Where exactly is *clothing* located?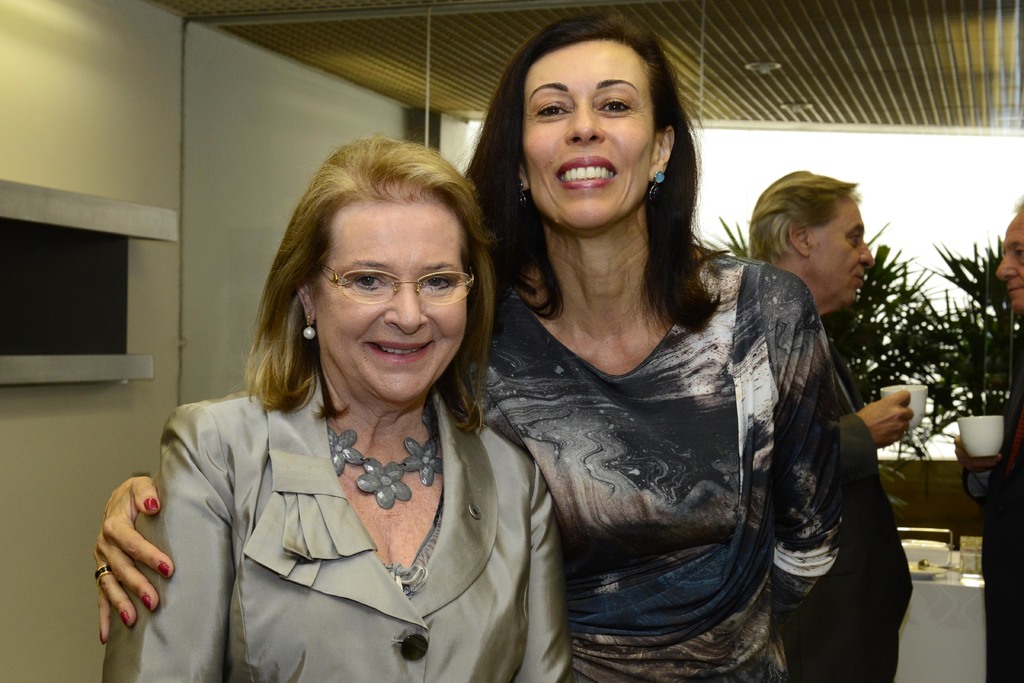
Its bounding box is crop(964, 381, 1023, 682).
